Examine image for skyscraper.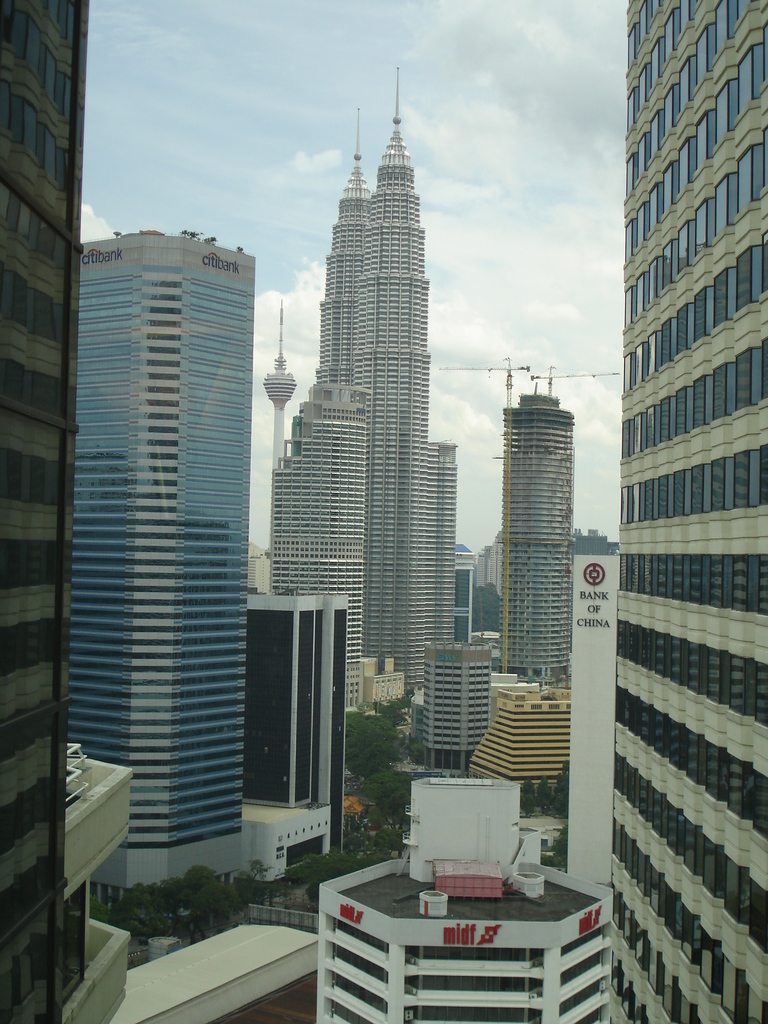
Examination result: 474 368 591 686.
